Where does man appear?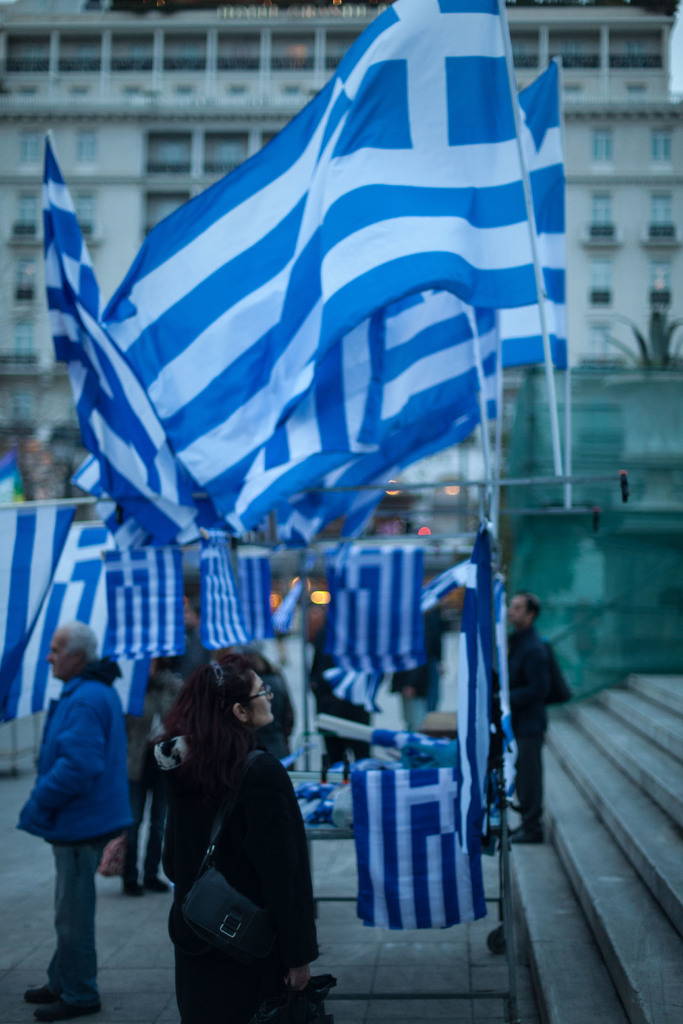
Appears at BBox(17, 620, 134, 1023).
